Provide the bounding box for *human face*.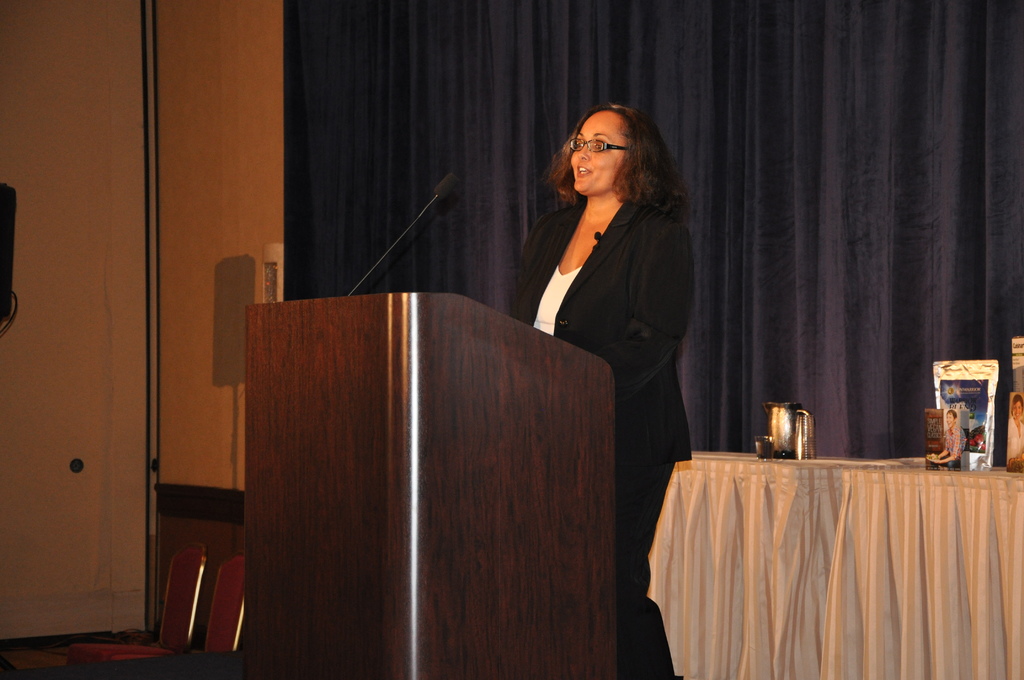
[573,111,627,198].
